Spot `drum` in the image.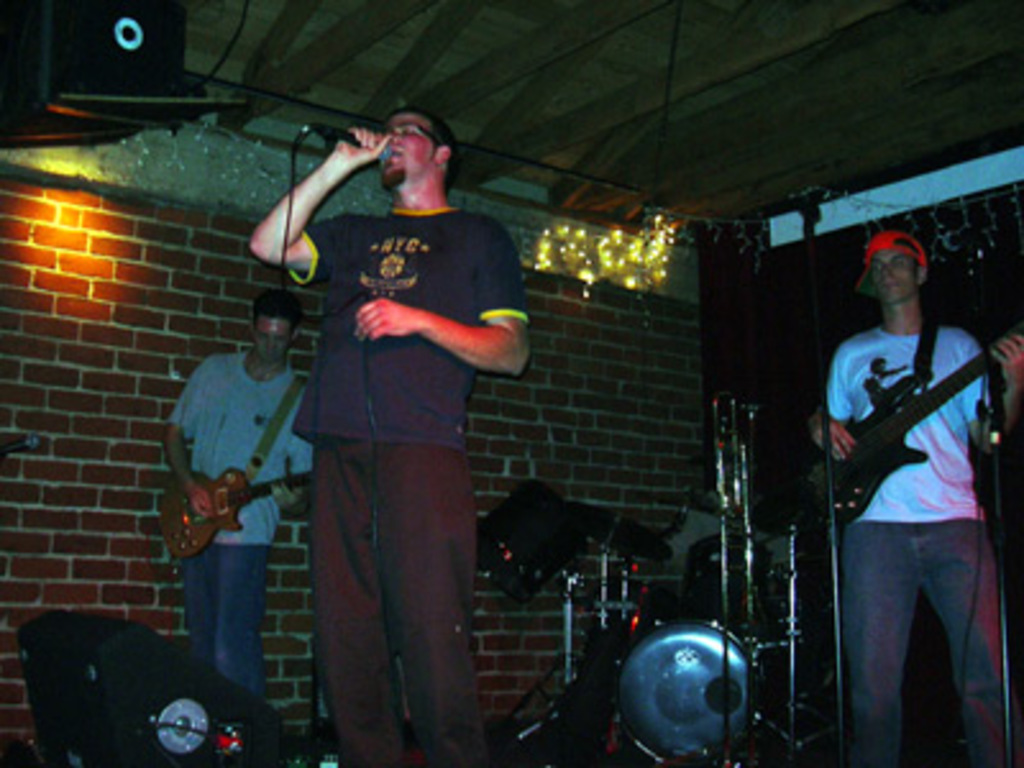
`drum` found at [x1=681, y1=532, x2=773, y2=637].
